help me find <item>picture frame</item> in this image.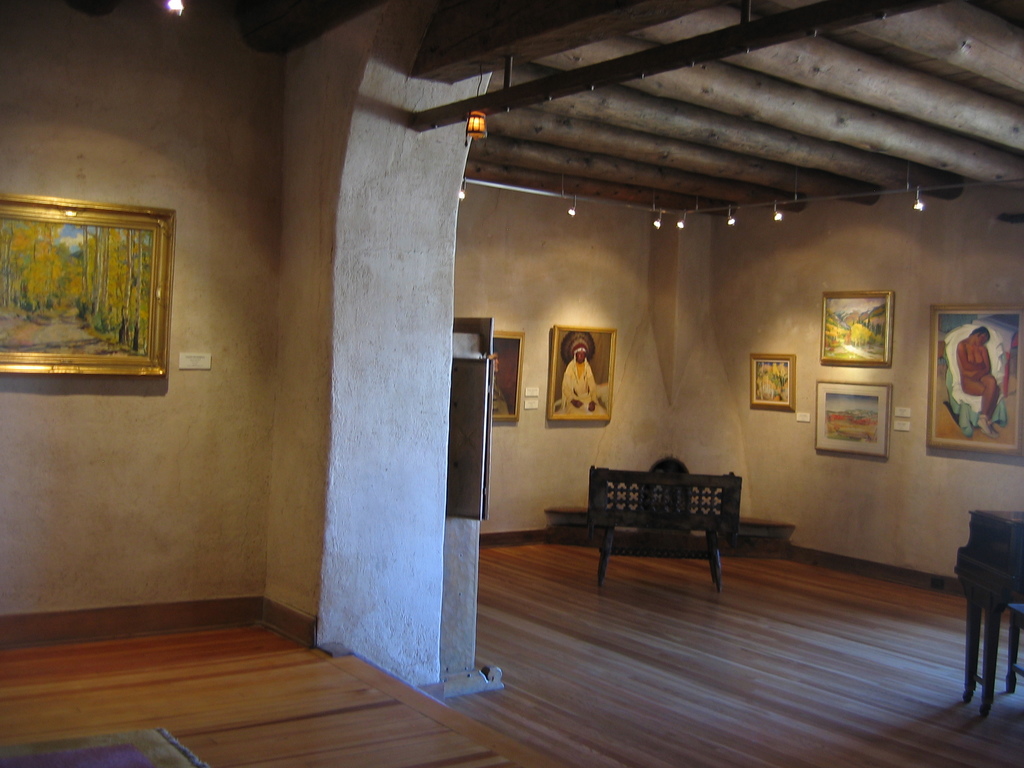
Found it: left=549, top=324, right=616, bottom=419.
